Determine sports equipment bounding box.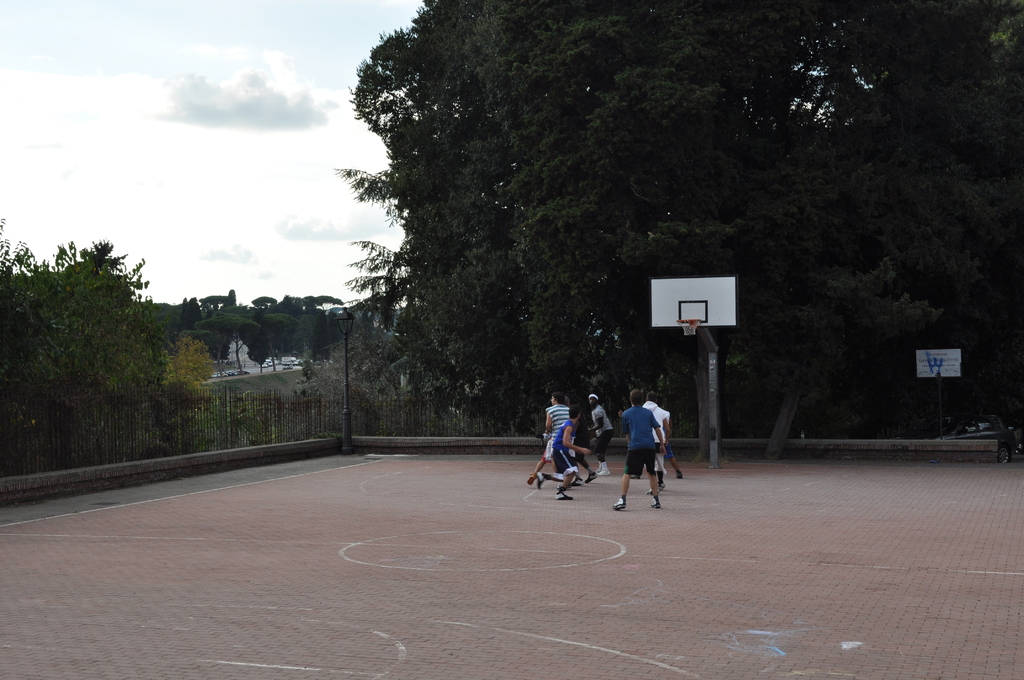
Determined: (673, 319, 705, 337).
